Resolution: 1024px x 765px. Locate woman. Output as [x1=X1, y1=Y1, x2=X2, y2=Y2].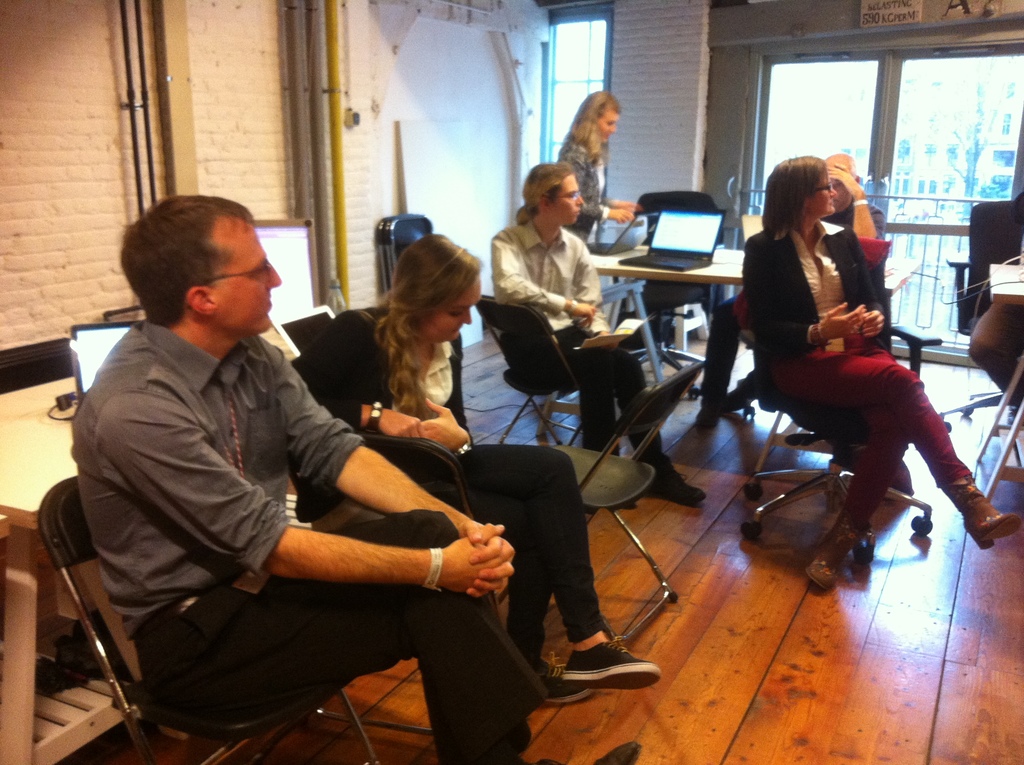
[x1=308, y1=234, x2=657, y2=705].
